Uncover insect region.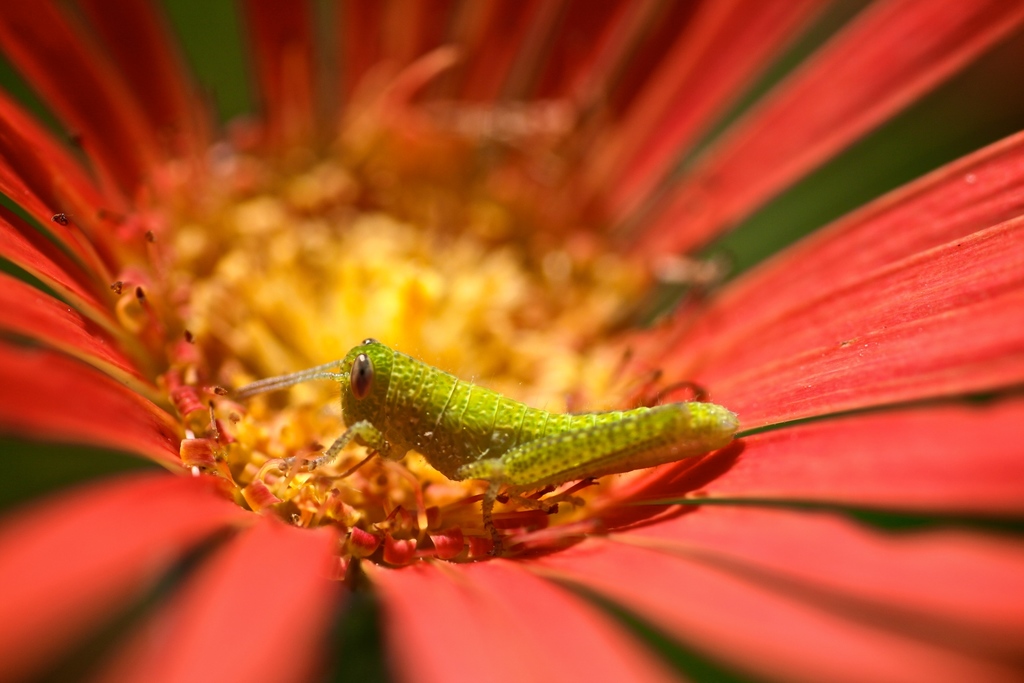
Uncovered: bbox(229, 337, 739, 536).
